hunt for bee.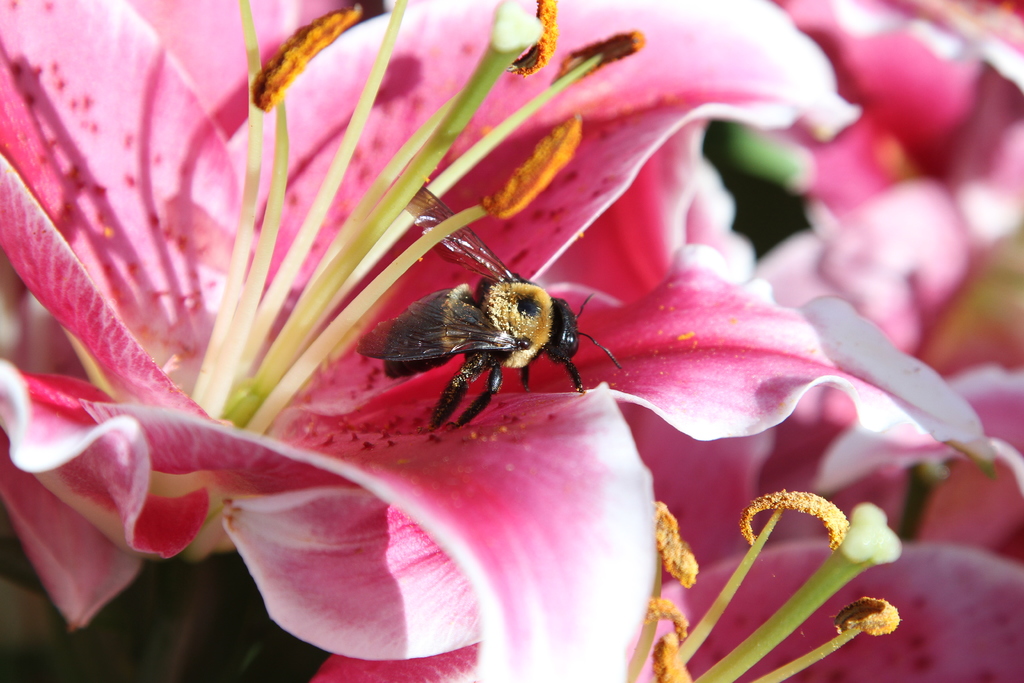
Hunted down at [left=363, top=176, right=619, bottom=429].
